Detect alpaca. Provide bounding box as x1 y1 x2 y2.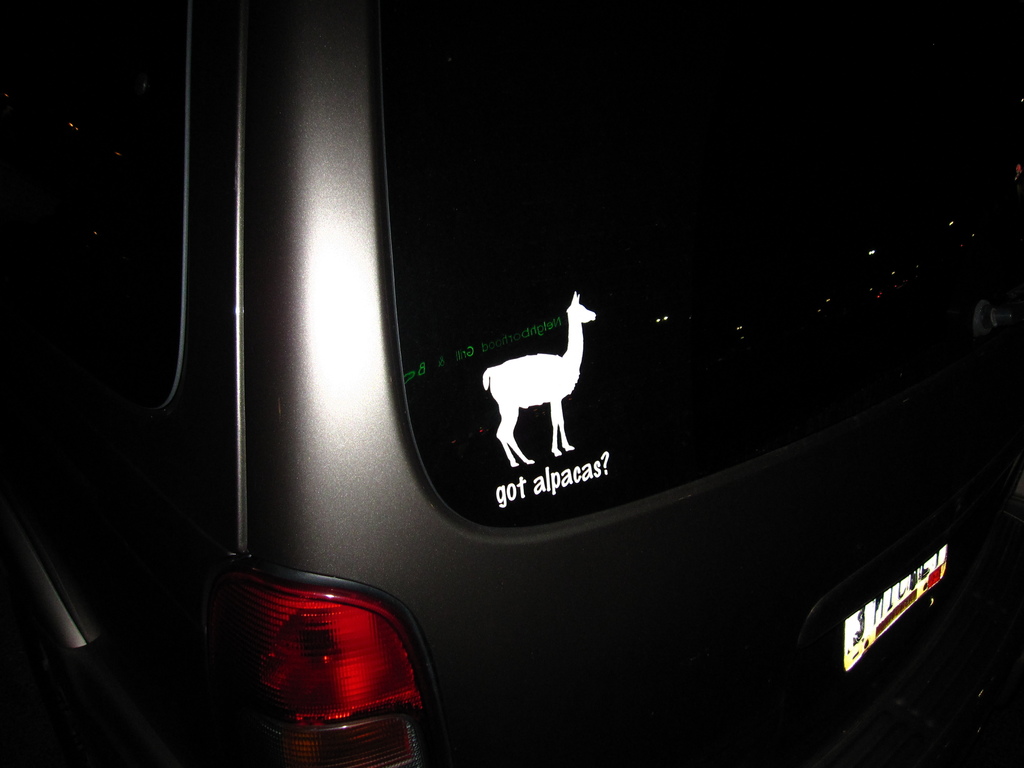
484 291 598 470.
